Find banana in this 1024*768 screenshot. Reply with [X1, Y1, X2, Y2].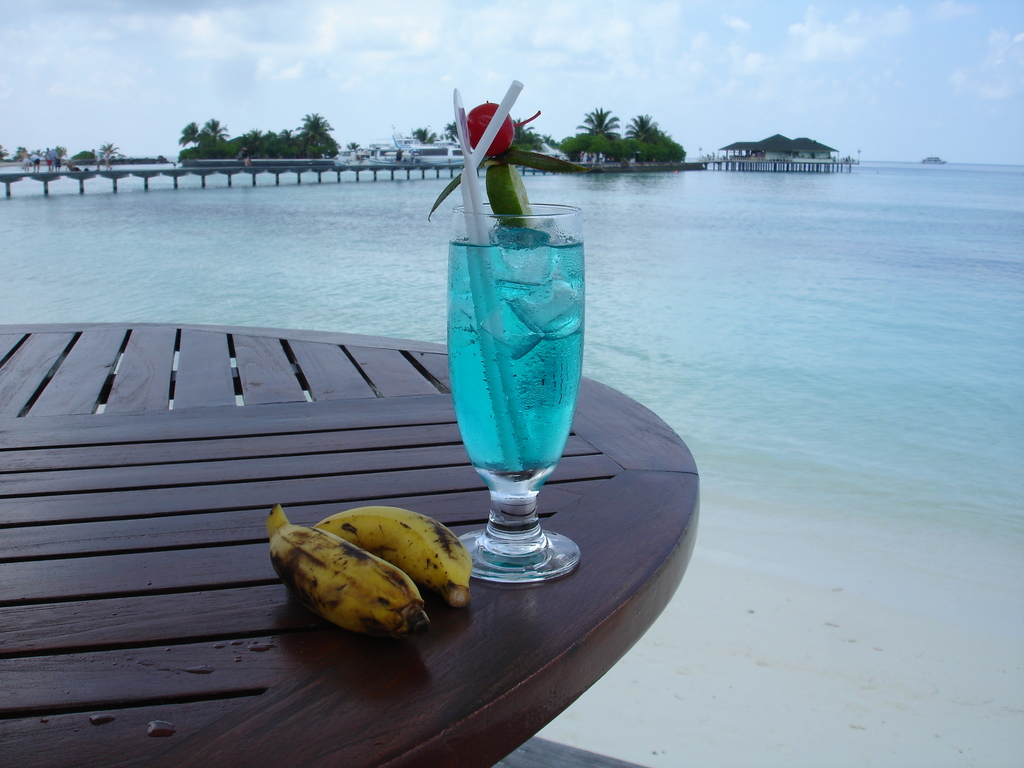
[314, 504, 473, 608].
